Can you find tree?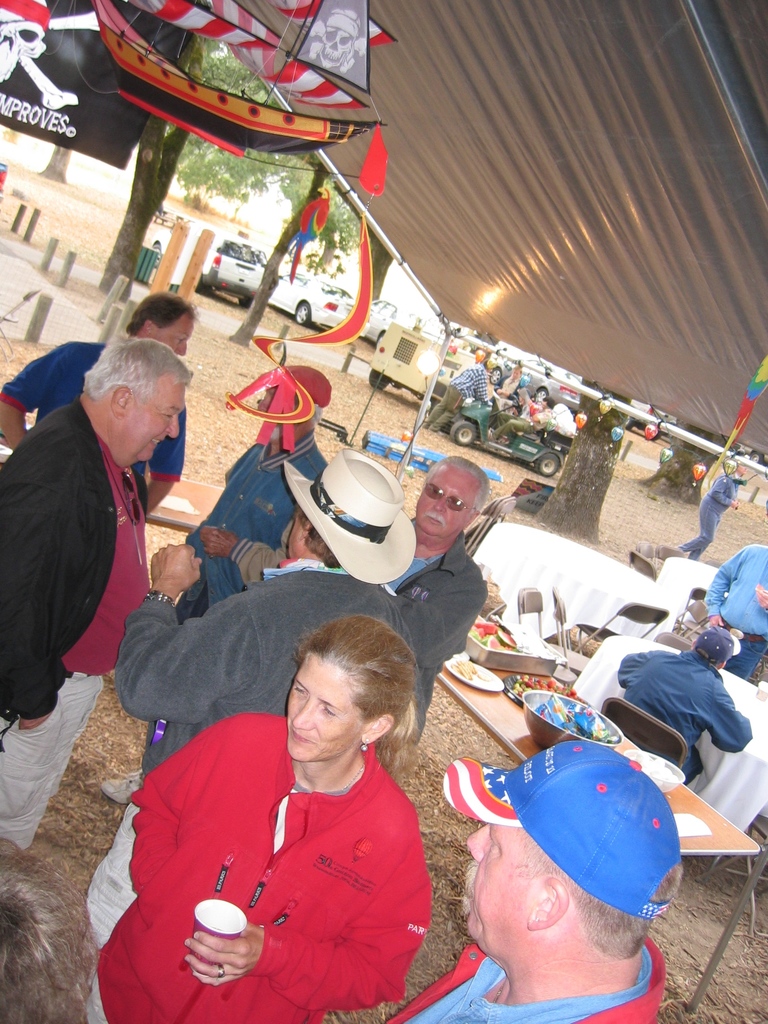
Yes, bounding box: BBox(95, 31, 209, 315).
